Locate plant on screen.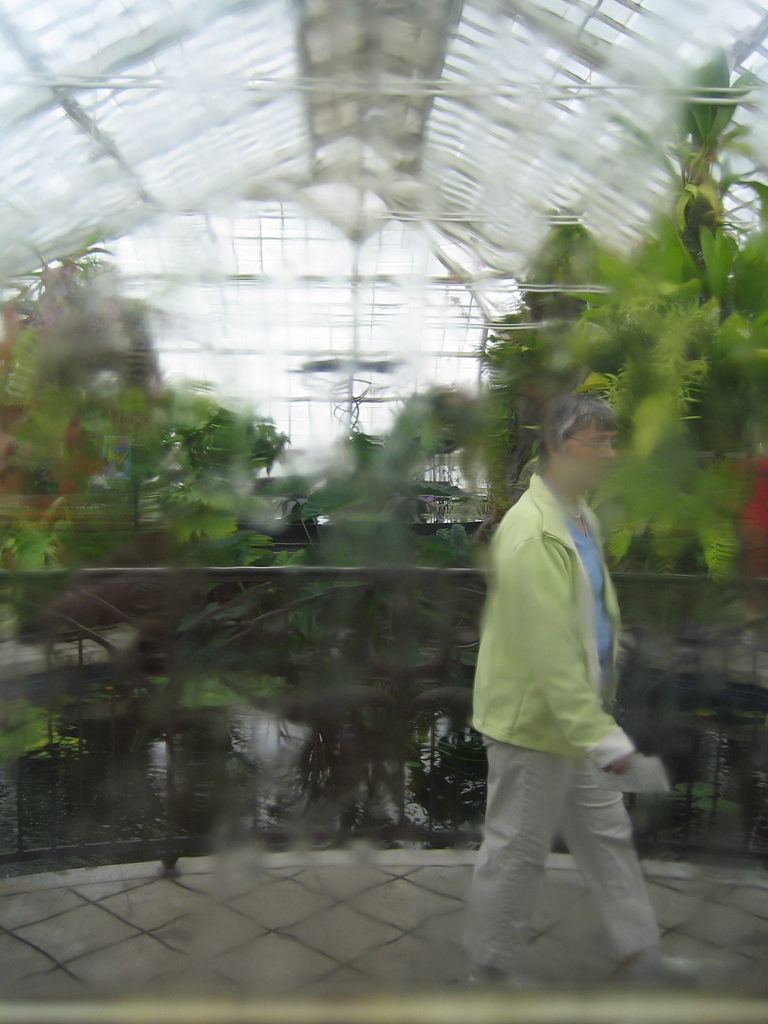
On screen at Rect(584, 285, 767, 583).
